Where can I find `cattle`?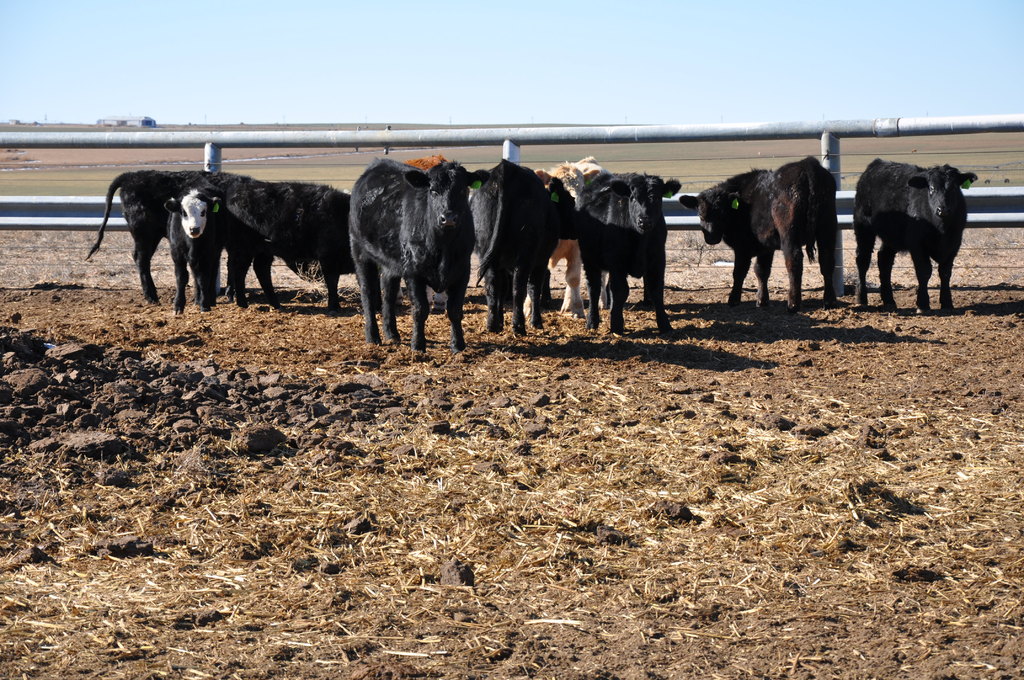
You can find it at detection(467, 160, 578, 339).
